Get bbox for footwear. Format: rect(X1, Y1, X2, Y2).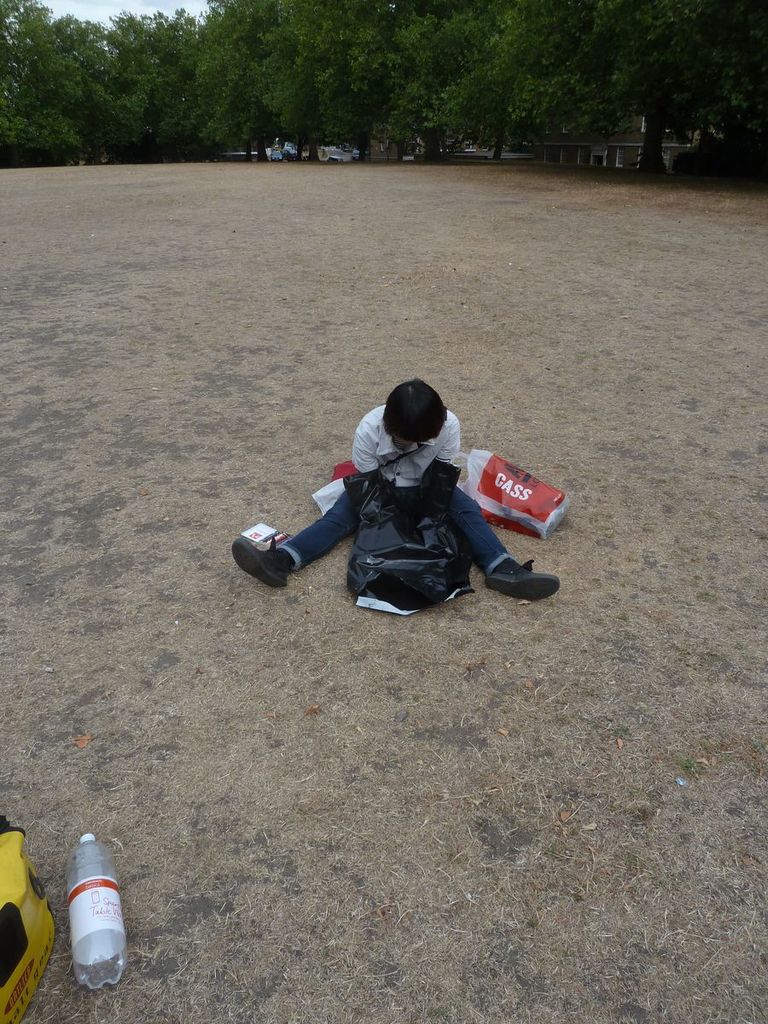
rect(486, 554, 560, 597).
